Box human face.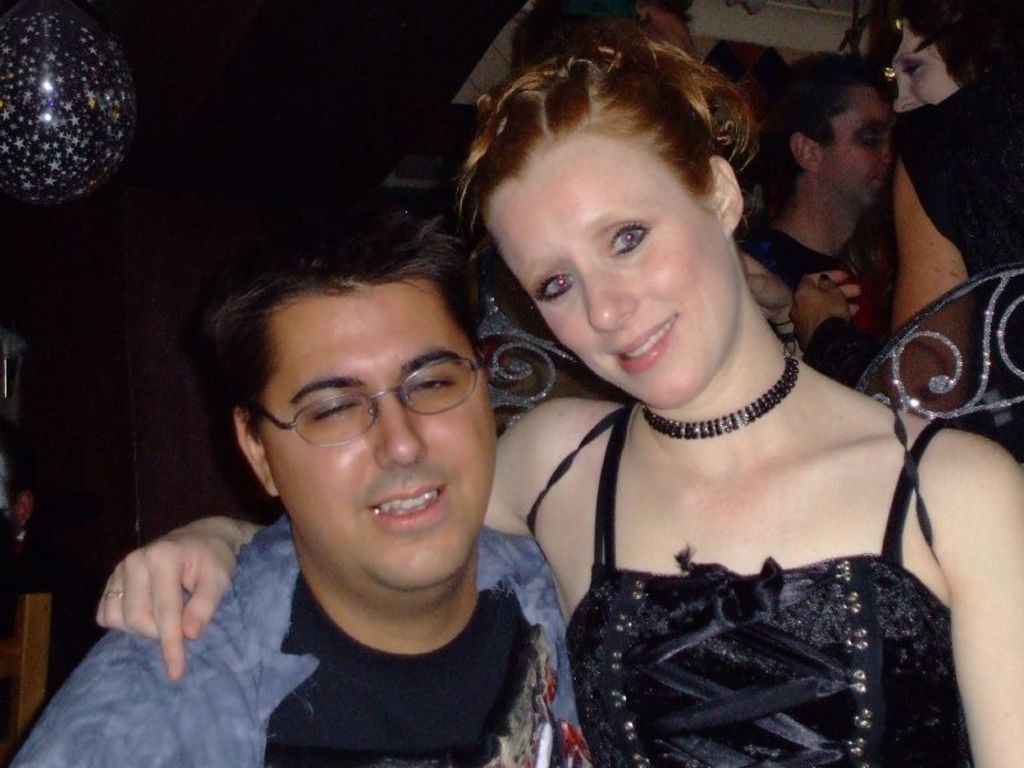
rect(887, 22, 960, 105).
